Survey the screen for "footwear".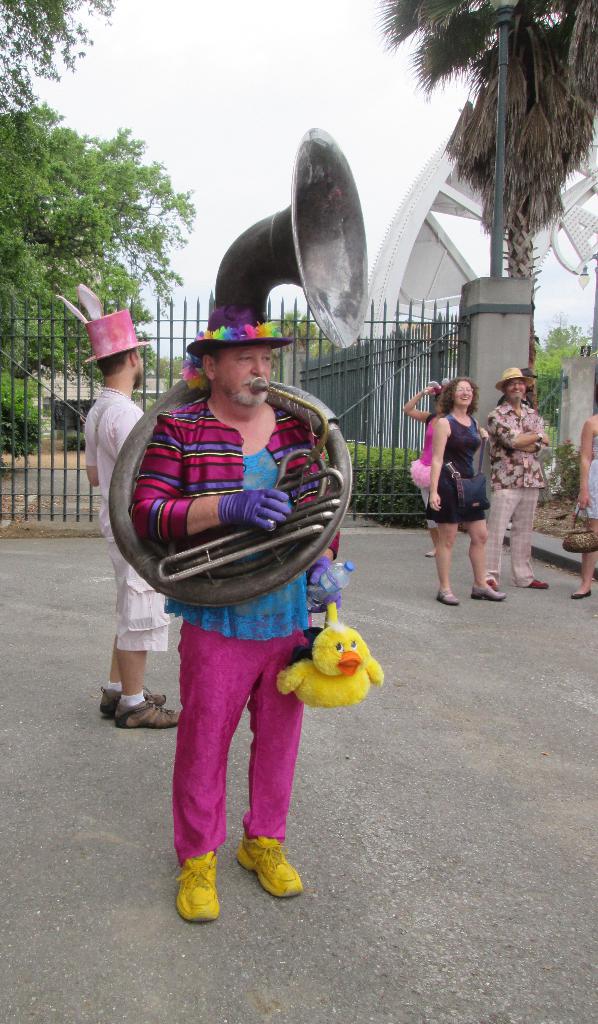
Survey found: BBox(528, 579, 549, 591).
